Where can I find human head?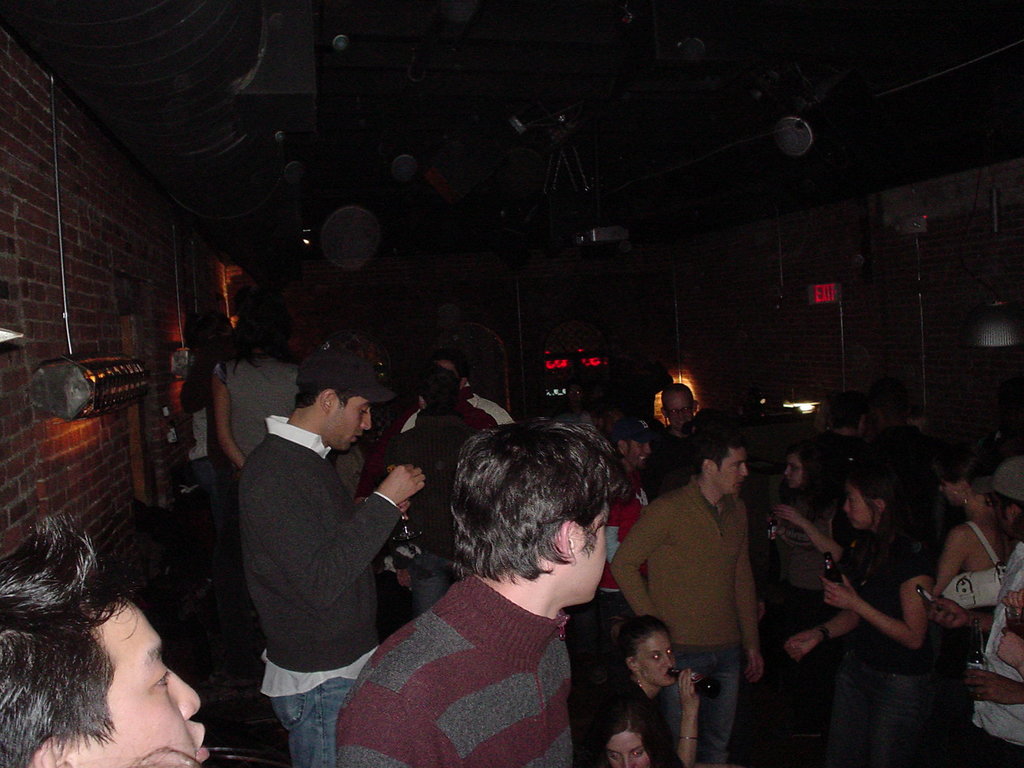
You can find it at box(828, 390, 867, 429).
